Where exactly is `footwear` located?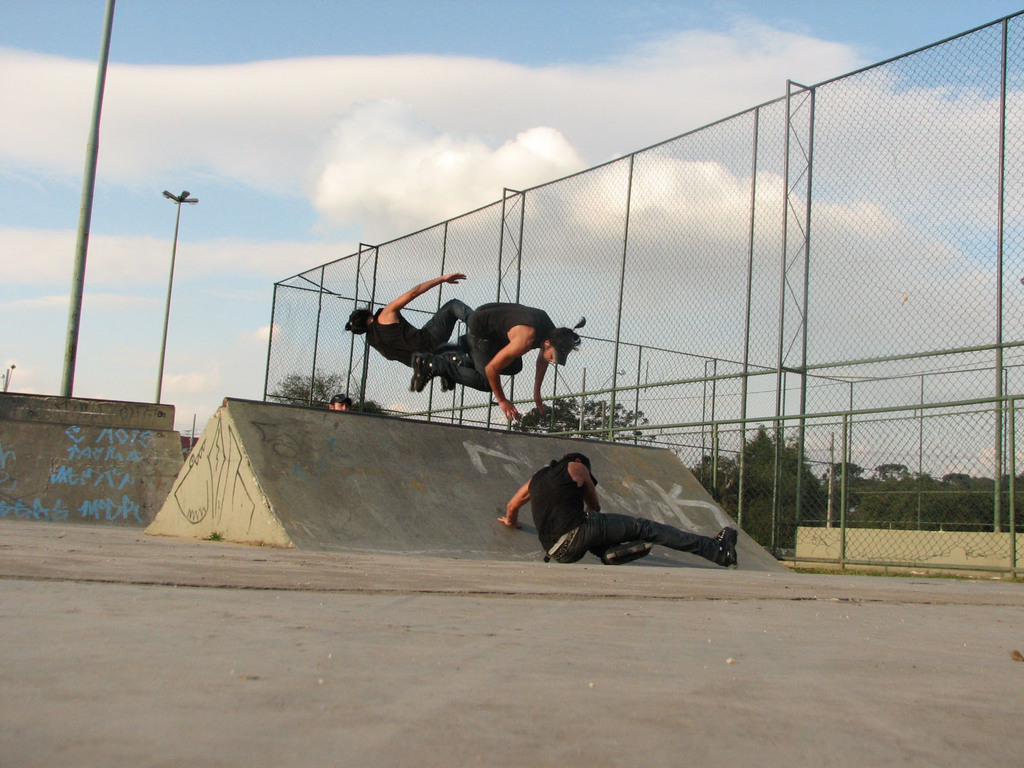
Its bounding box is (714, 521, 739, 574).
